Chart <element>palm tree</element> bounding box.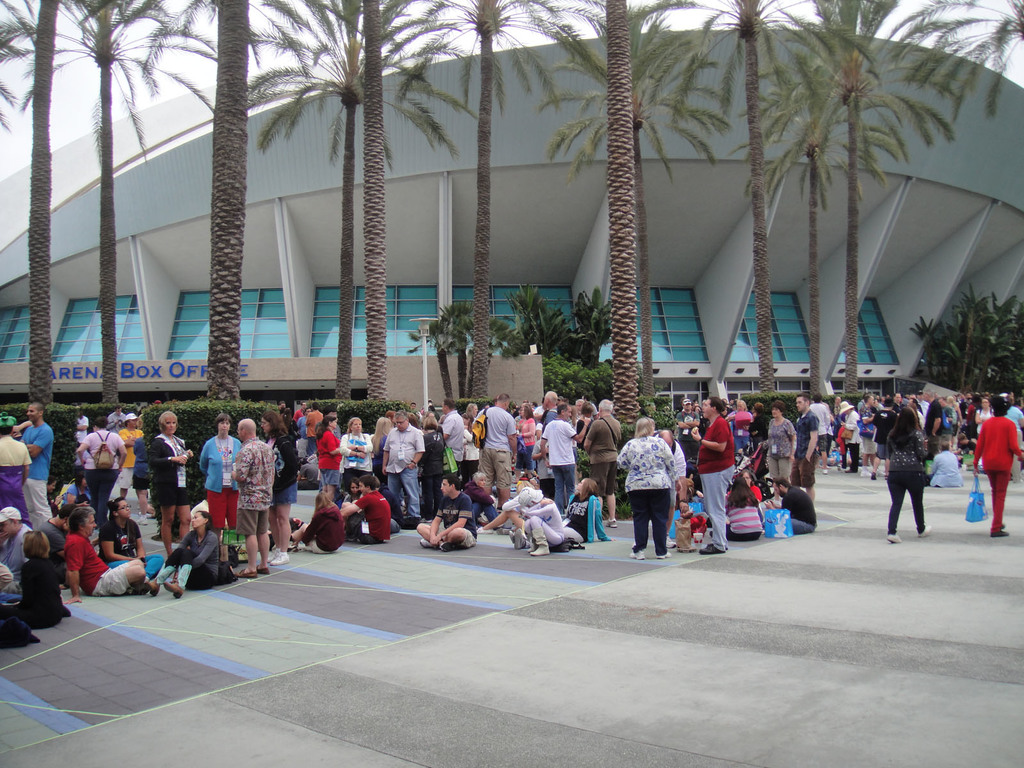
Charted: crop(416, 1, 540, 397).
